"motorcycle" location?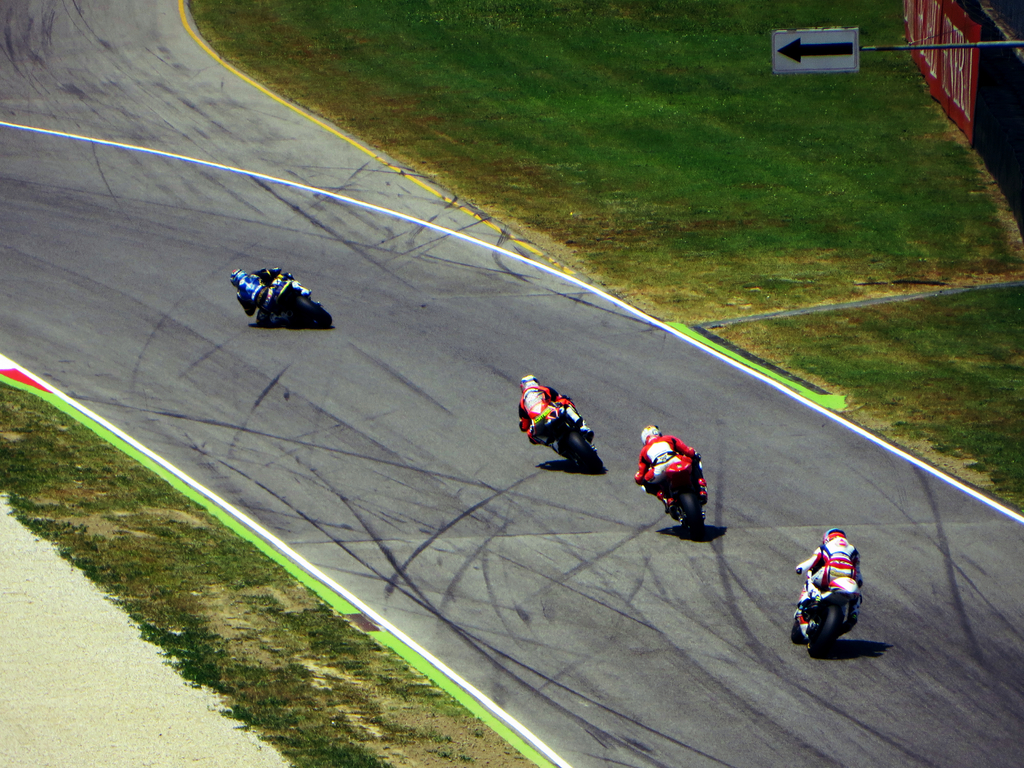
[left=634, top=445, right=716, bottom=527]
